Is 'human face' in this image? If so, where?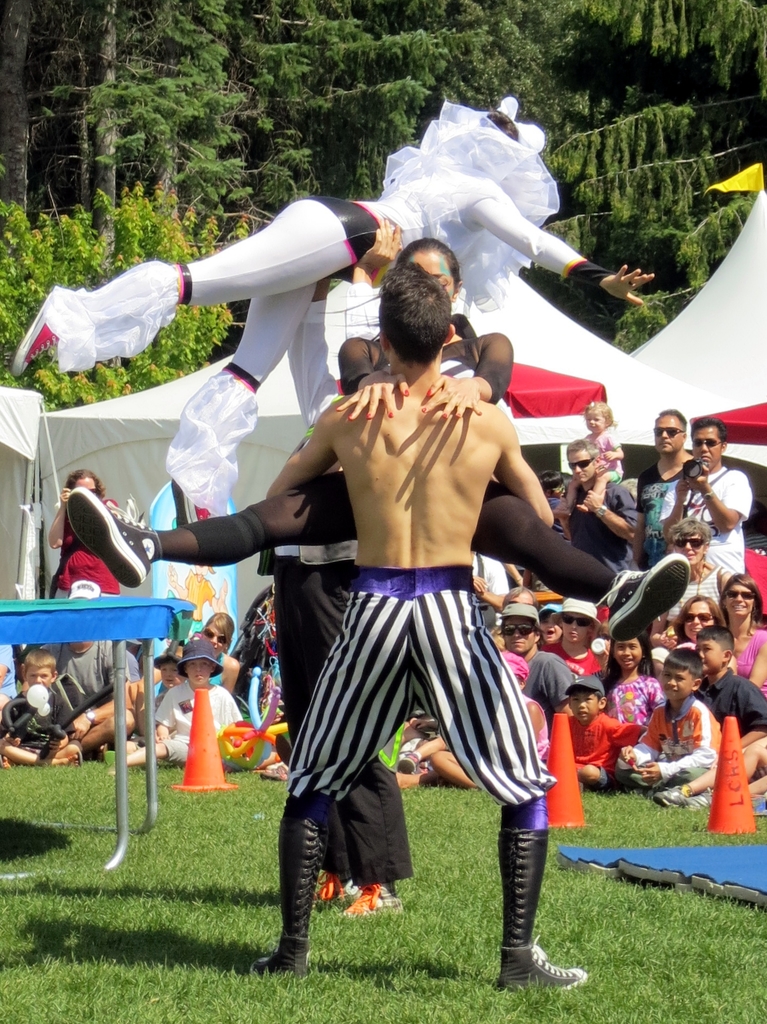
Yes, at 727:586:753:615.
